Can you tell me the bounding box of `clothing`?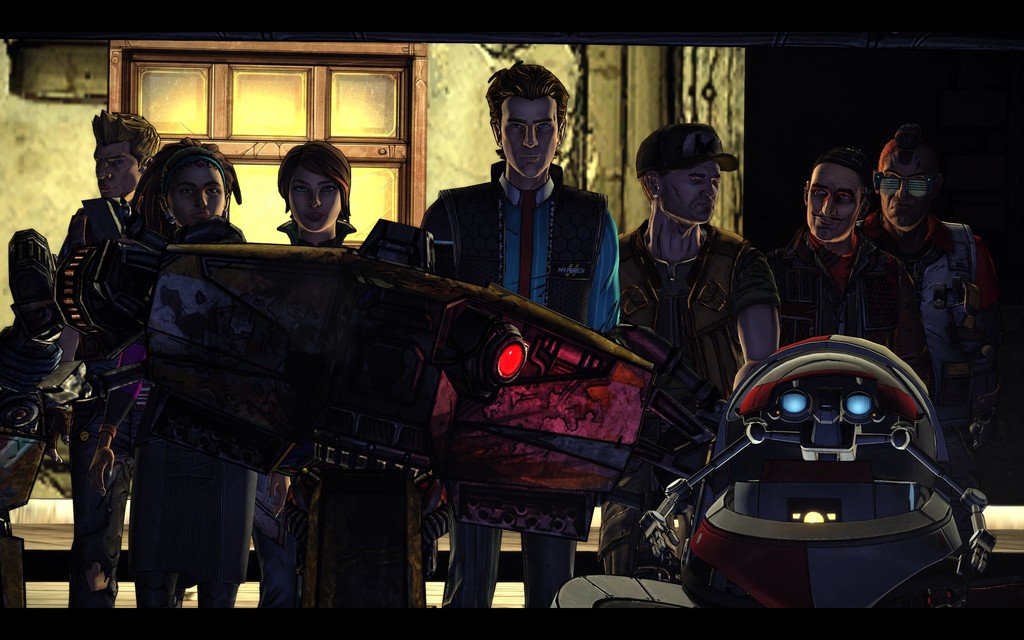
(417, 166, 636, 615).
